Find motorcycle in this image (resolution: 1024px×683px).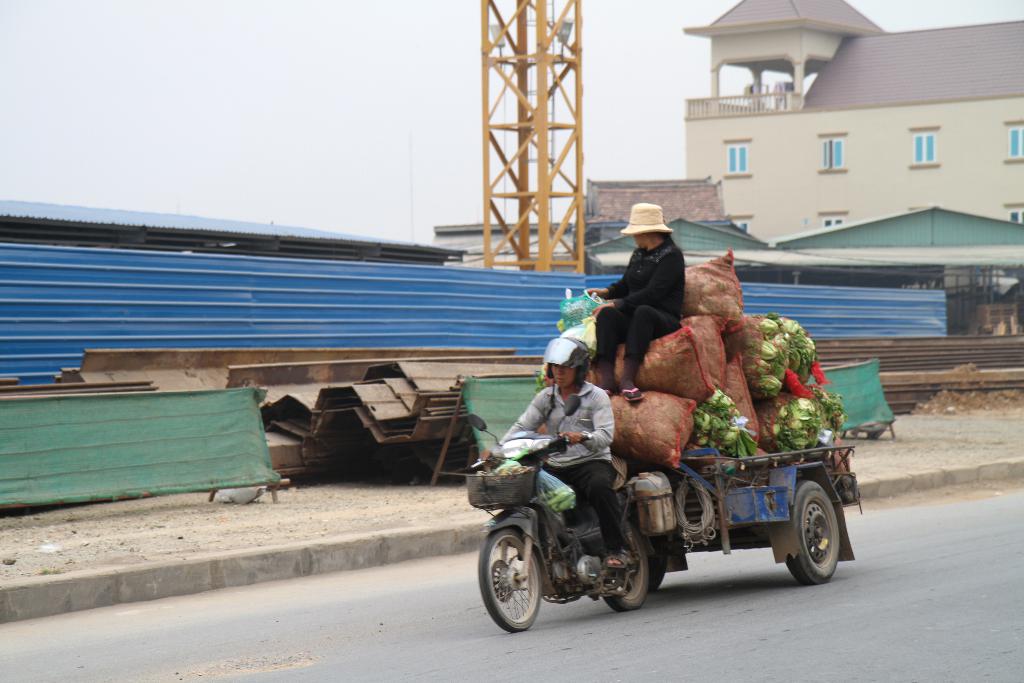
494,422,702,639.
